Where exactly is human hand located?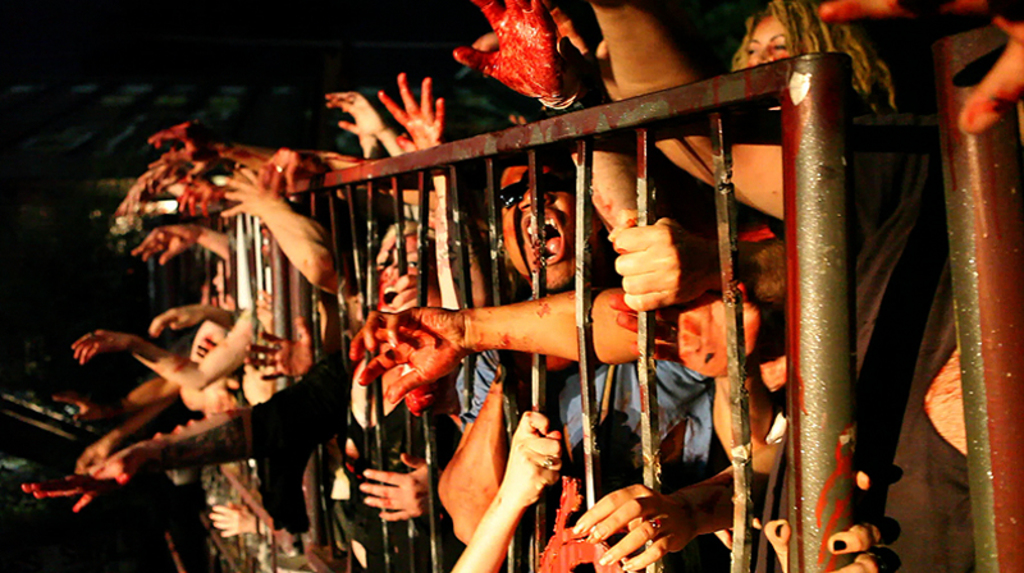
Its bounding box is 607 284 767 376.
